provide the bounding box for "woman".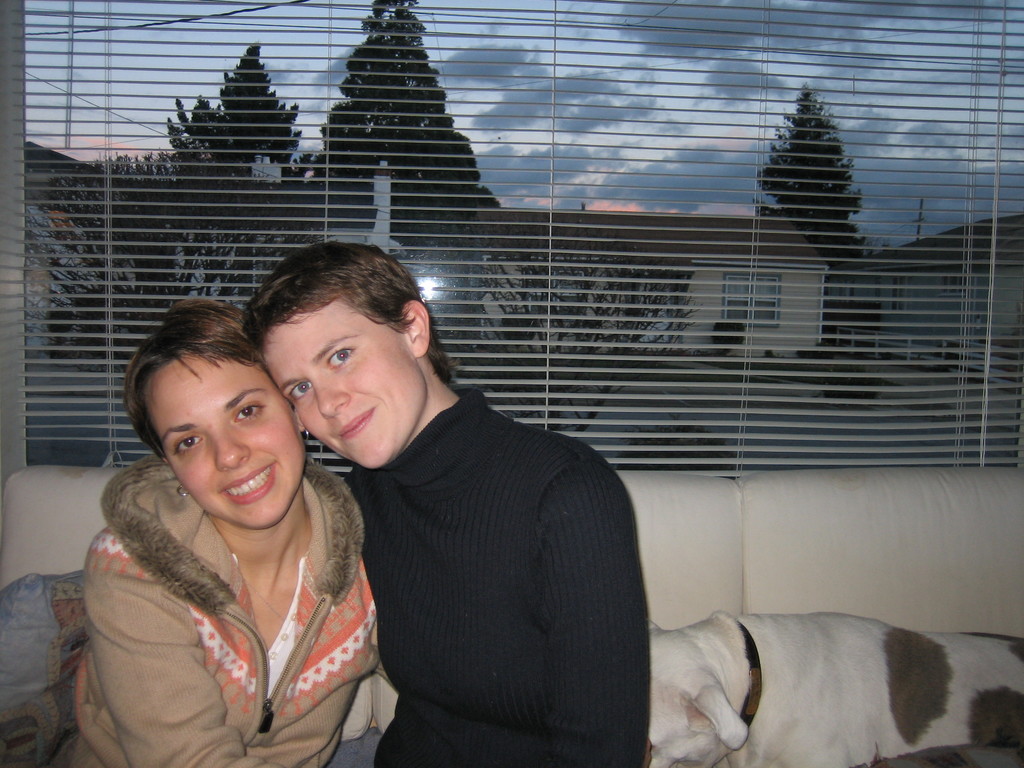
[51,294,393,766].
